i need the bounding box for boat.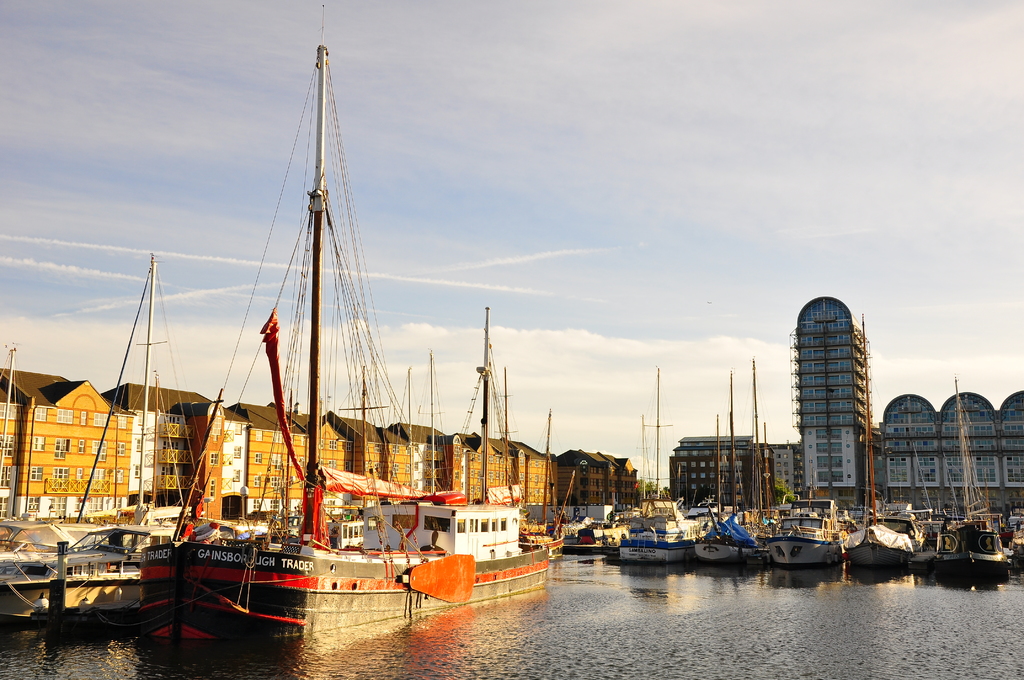
Here it is: <bbox>121, 26, 607, 645</bbox>.
